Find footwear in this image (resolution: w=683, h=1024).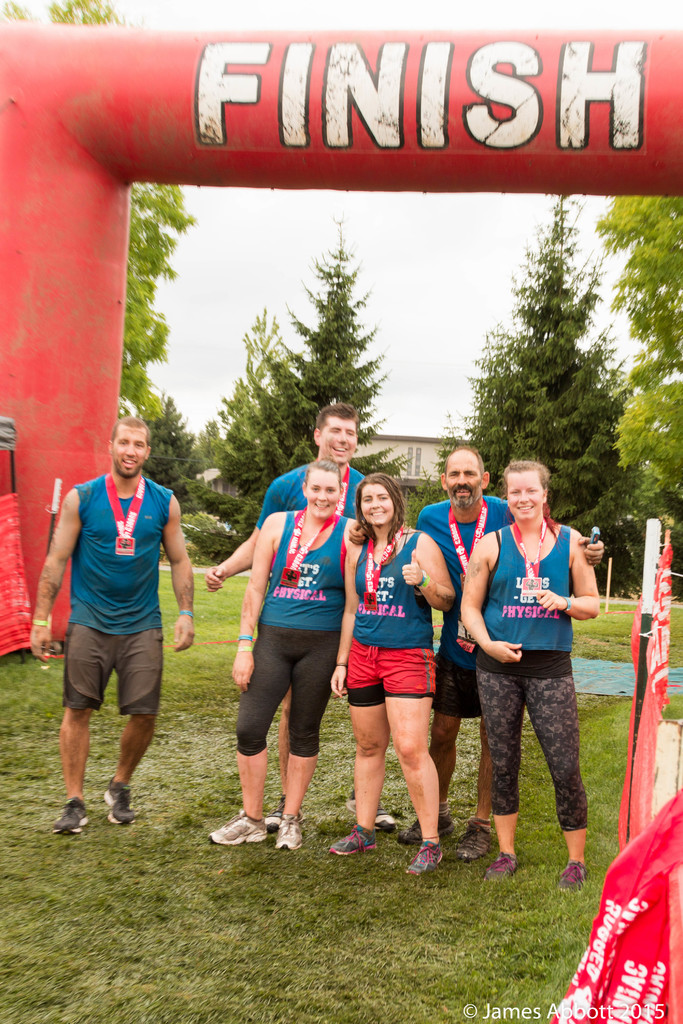
region(207, 806, 281, 860).
